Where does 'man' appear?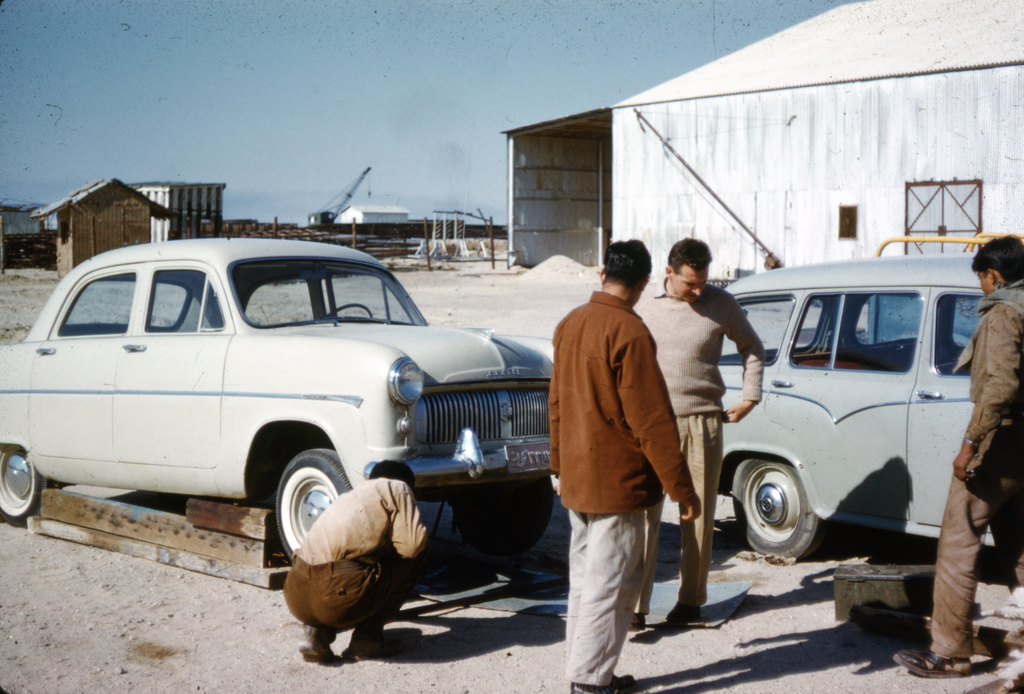
Appears at {"x1": 892, "y1": 231, "x2": 1023, "y2": 677}.
